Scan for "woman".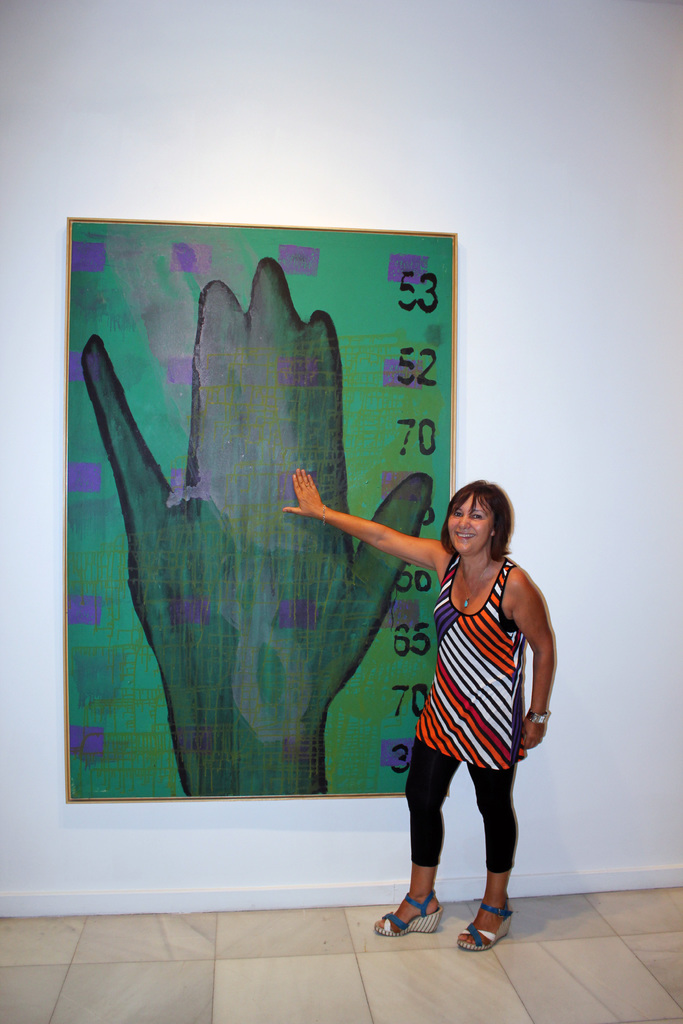
Scan result: bbox=(294, 467, 557, 963).
